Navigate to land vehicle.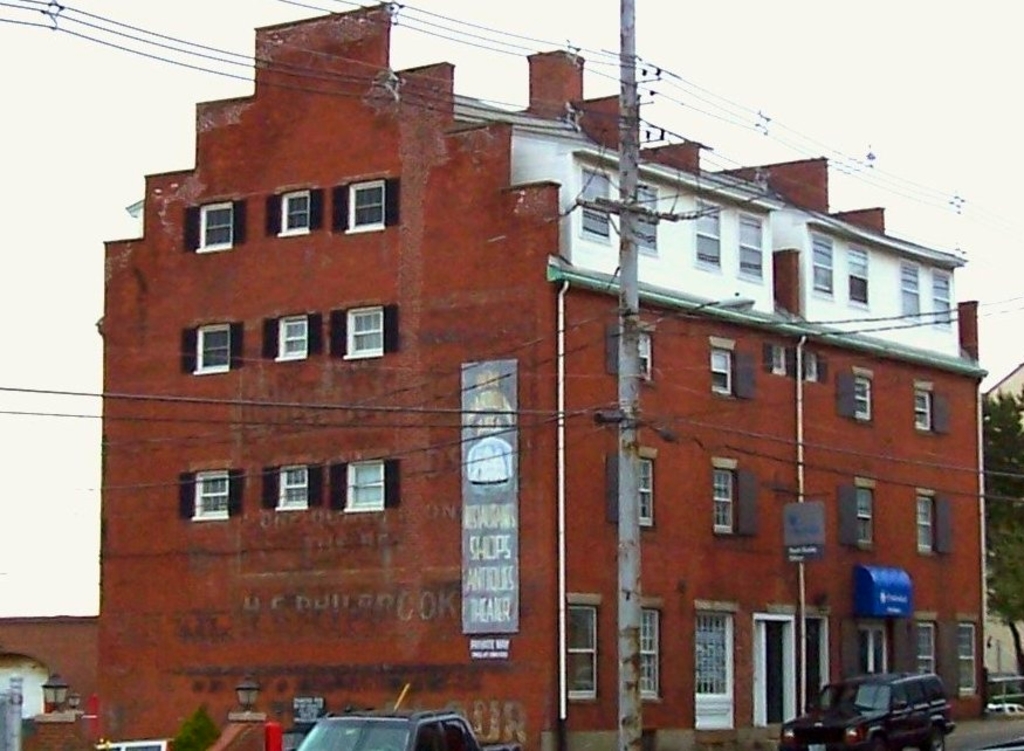
Navigation target: bbox(778, 673, 954, 750).
